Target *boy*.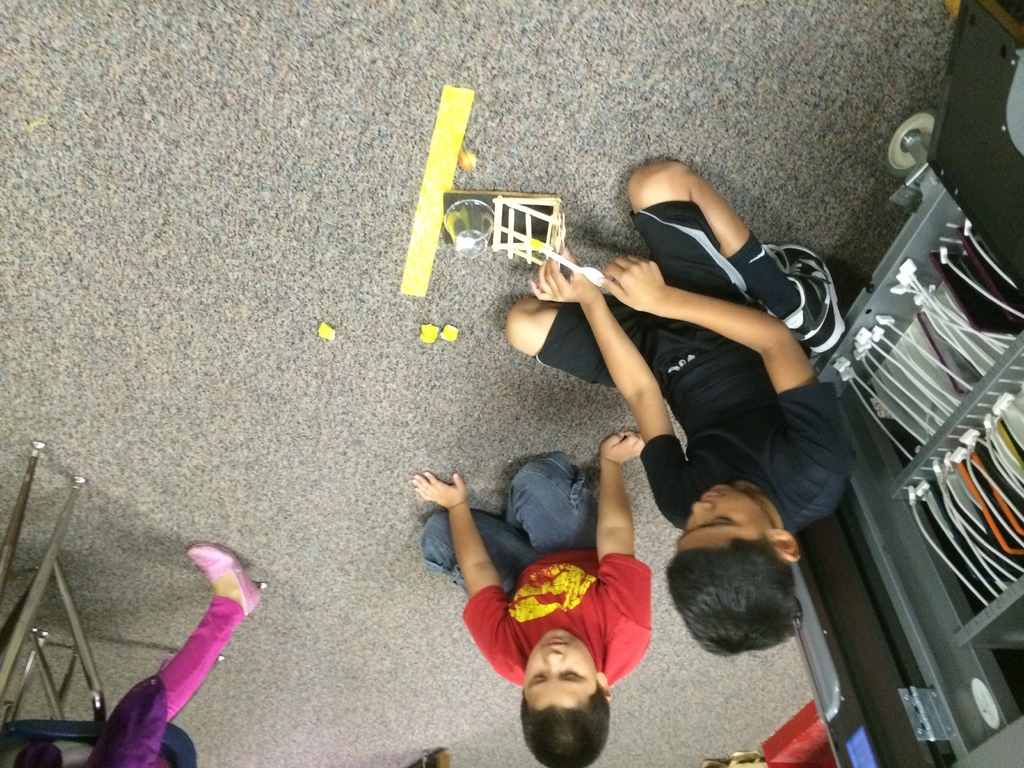
Target region: box=[411, 428, 654, 765].
